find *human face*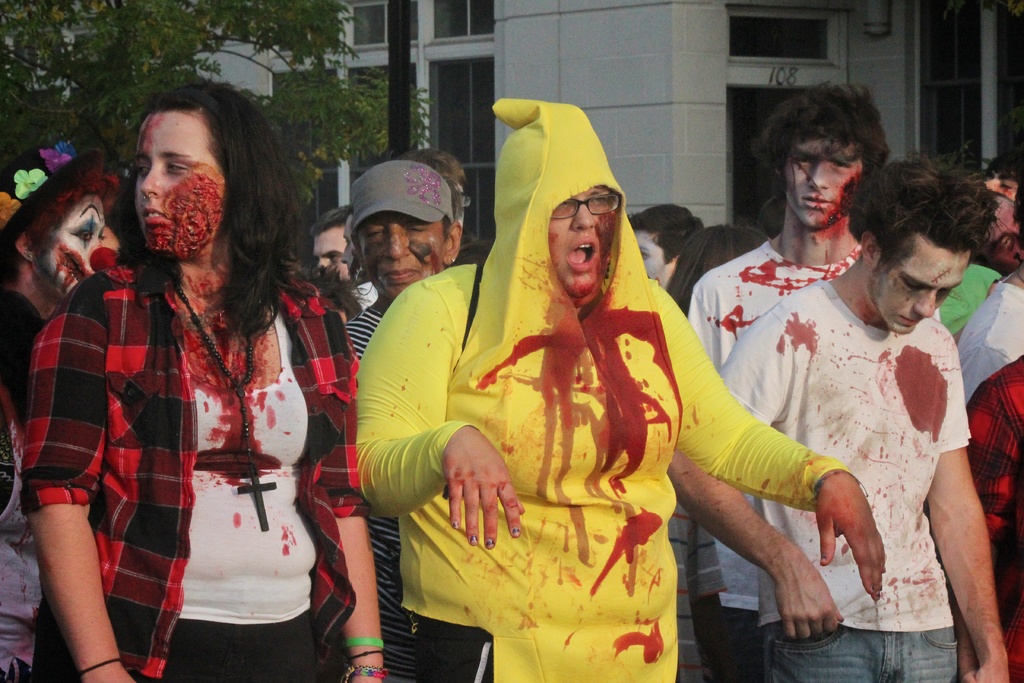
box=[548, 187, 619, 300]
